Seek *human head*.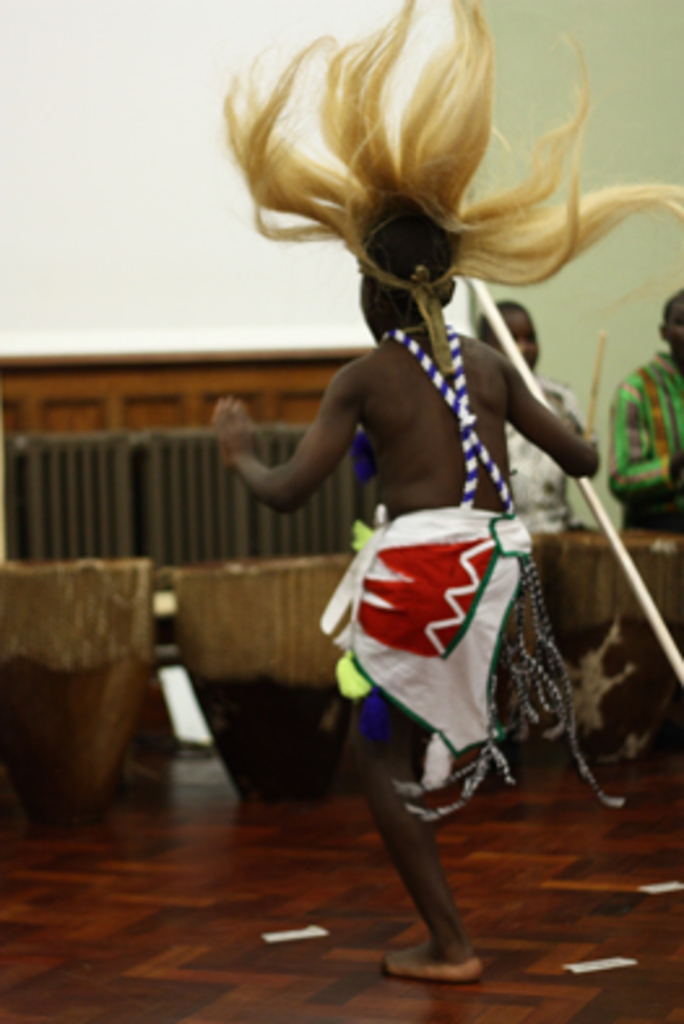
<region>216, 10, 575, 372</region>.
